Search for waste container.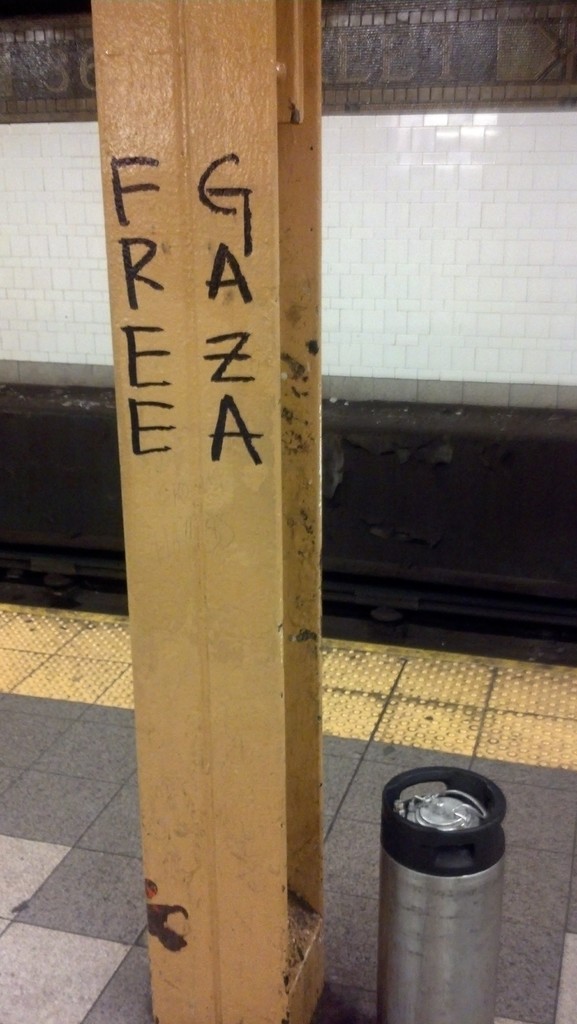
Found at 377, 764, 506, 1023.
